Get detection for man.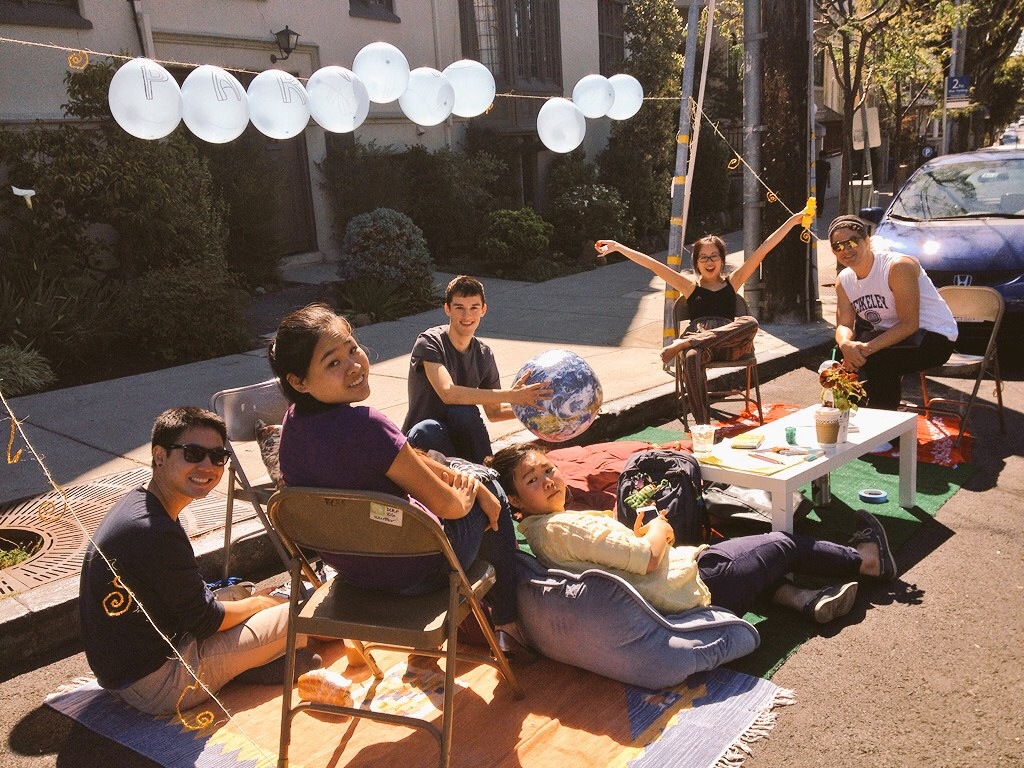
Detection: Rect(82, 407, 317, 714).
